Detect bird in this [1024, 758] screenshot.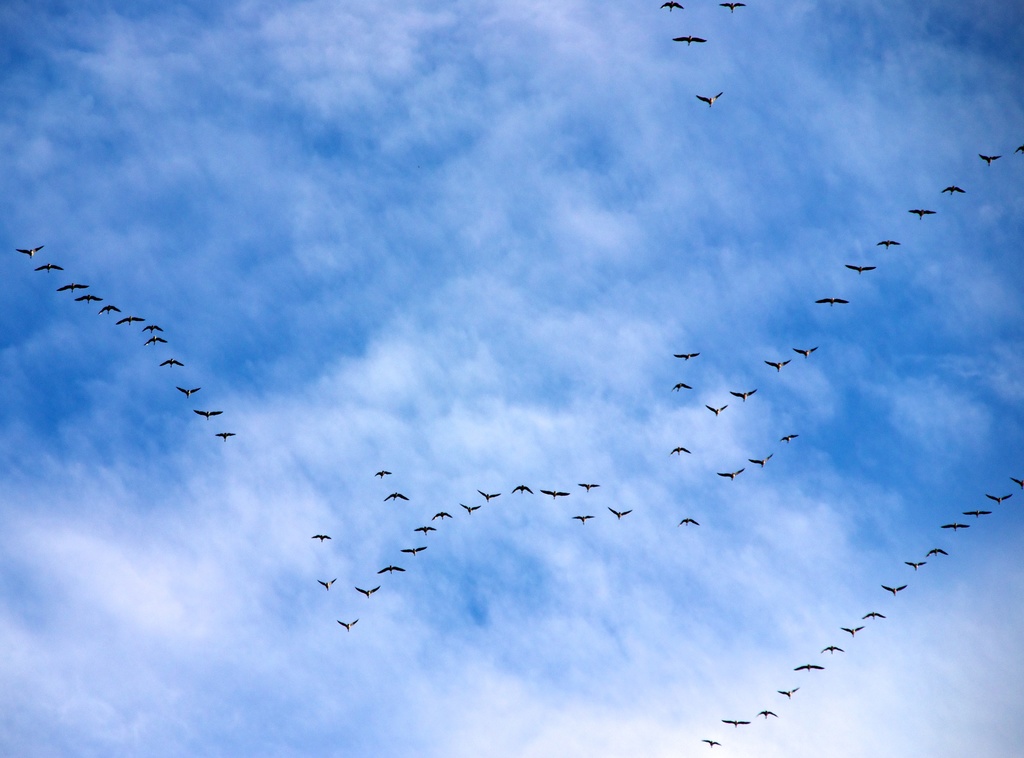
Detection: detection(839, 627, 867, 640).
